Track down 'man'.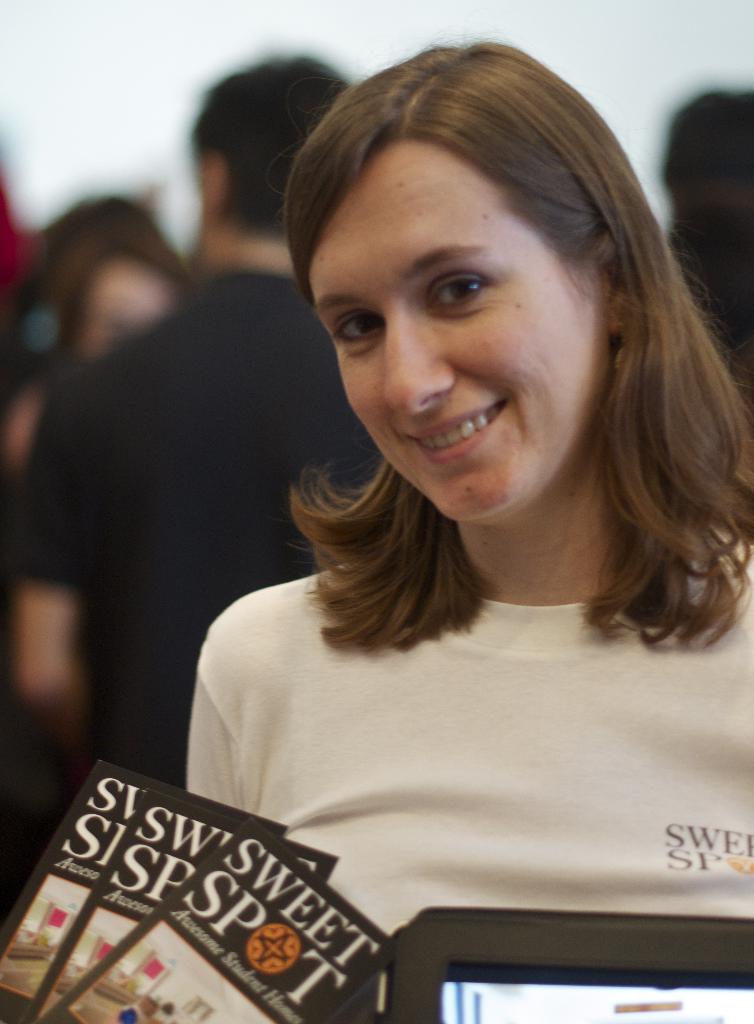
Tracked to bbox(2, 52, 376, 789).
